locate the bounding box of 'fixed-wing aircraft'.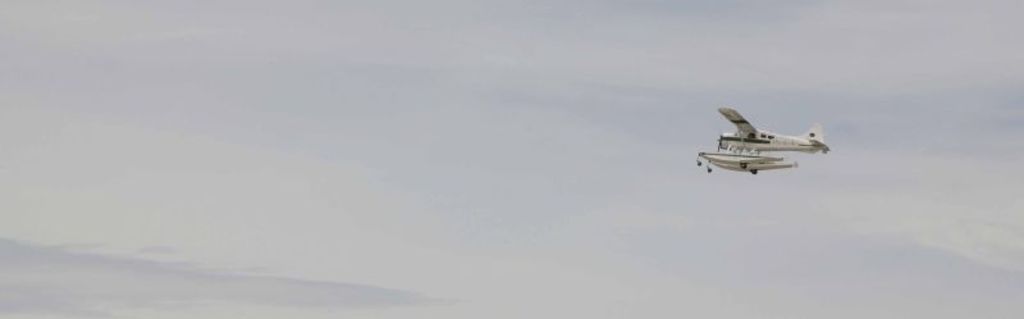
Bounding box: l=692, t=106, r=831, b=173.
